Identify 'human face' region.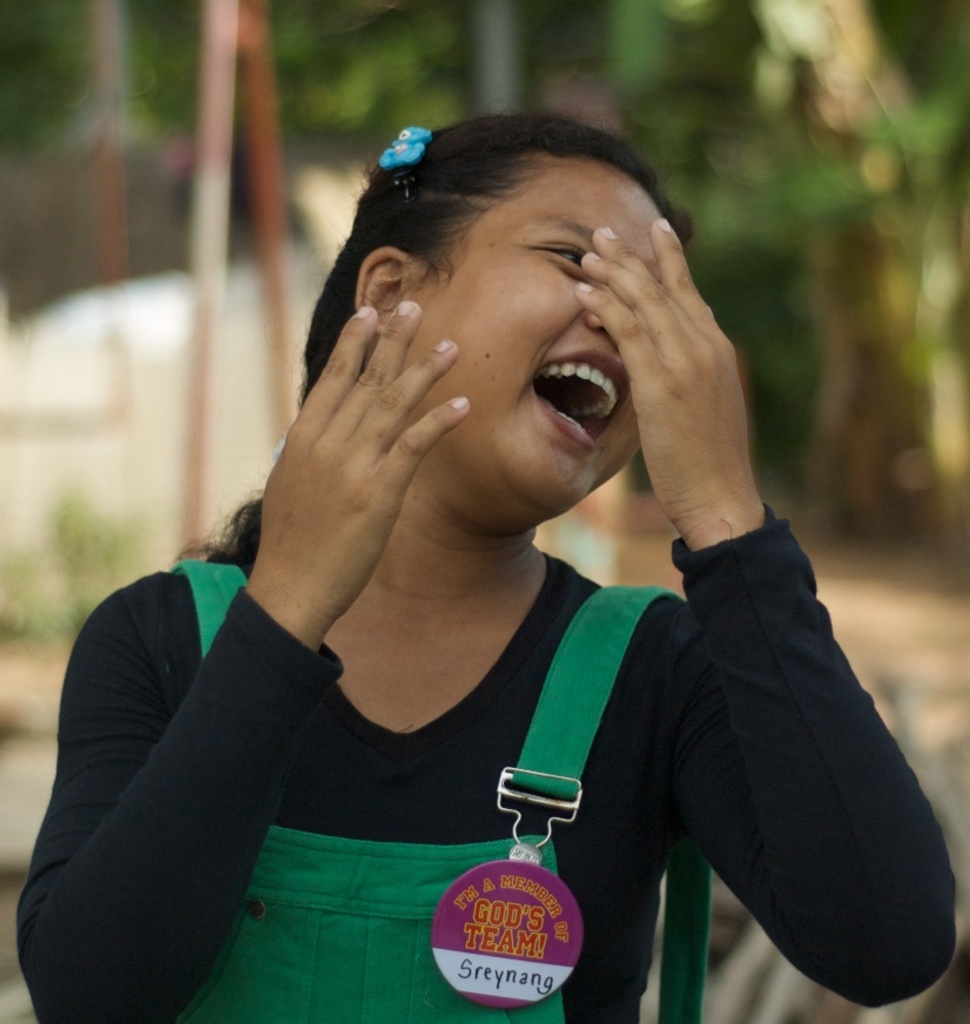
Region: left=411, top=164, right=665, bottom=512.
